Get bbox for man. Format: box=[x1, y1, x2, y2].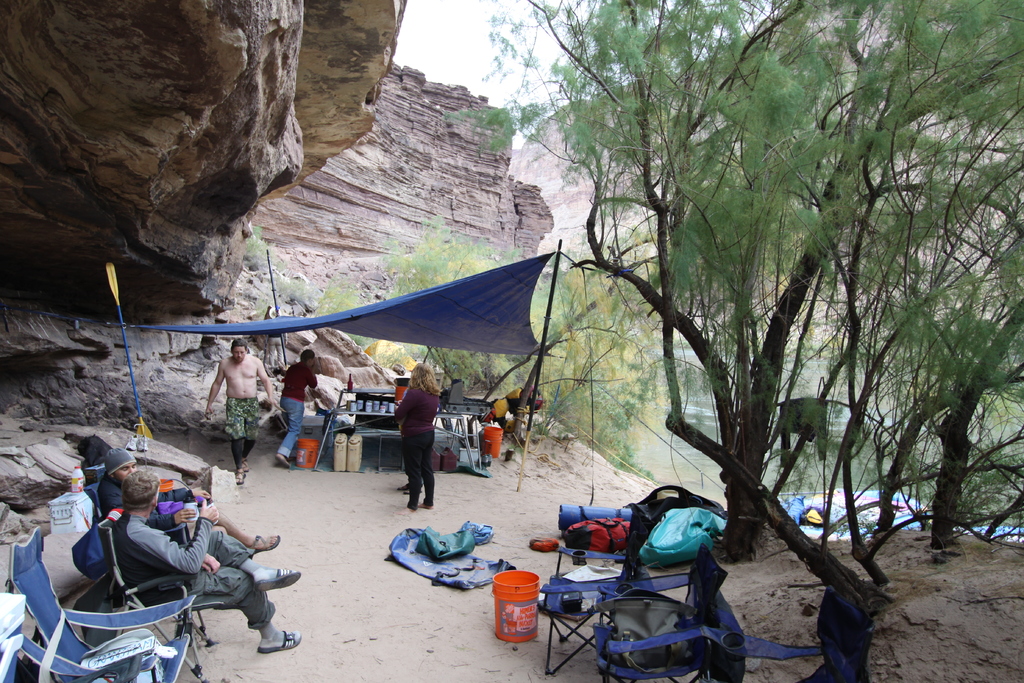
box=[95, 447, 281, 558].
